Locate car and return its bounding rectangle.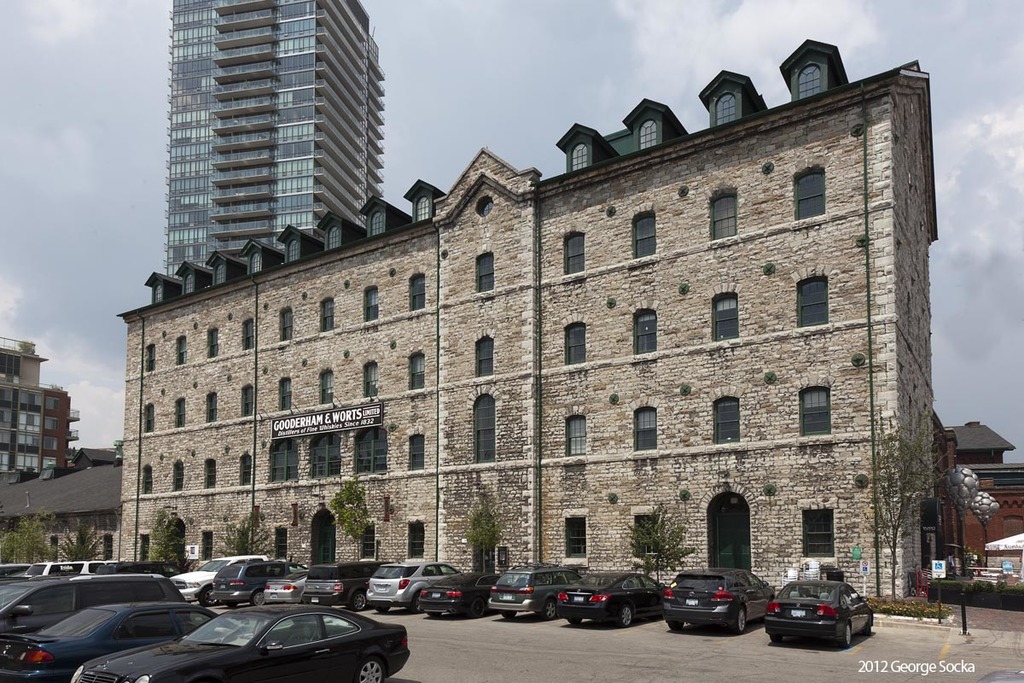
[170,553,269,602].
